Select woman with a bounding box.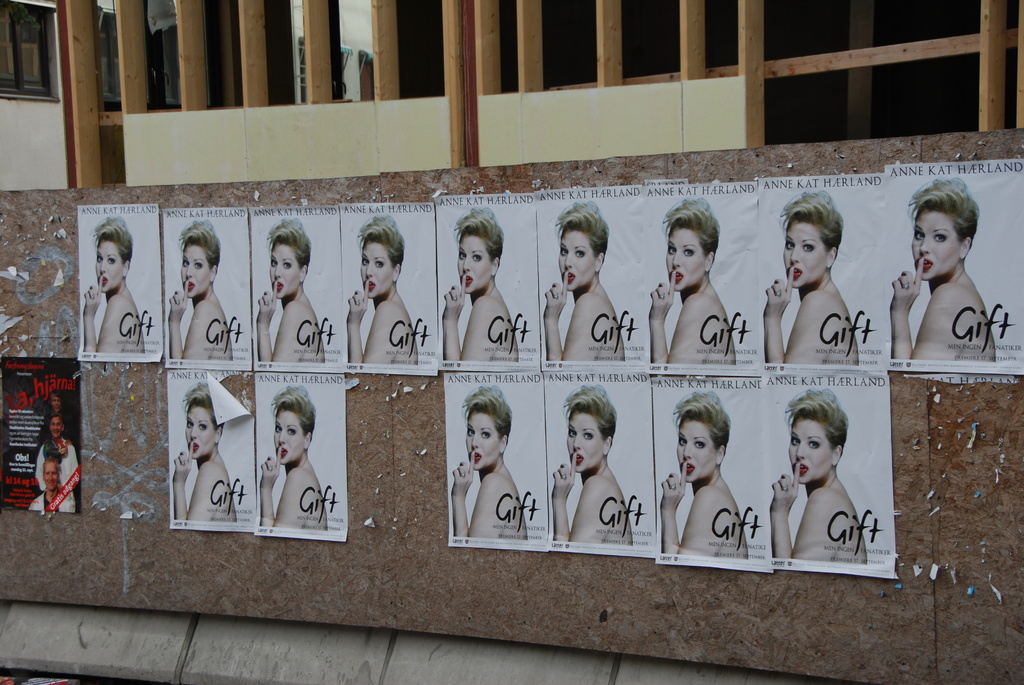
551/385/633/544.
